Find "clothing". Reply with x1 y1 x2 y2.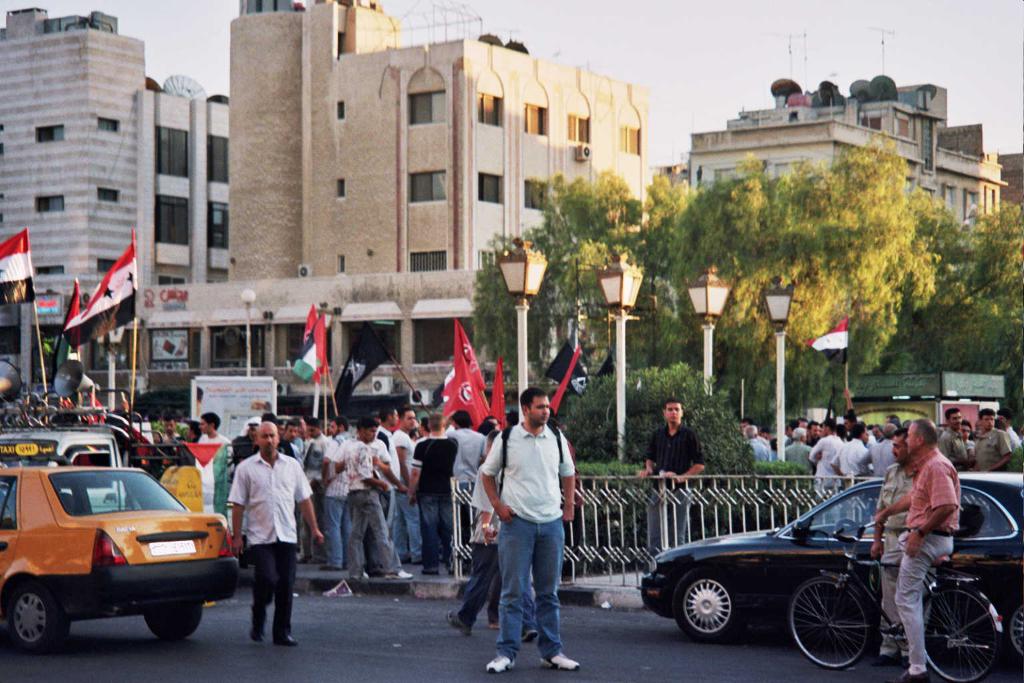
216 425 305 645.
